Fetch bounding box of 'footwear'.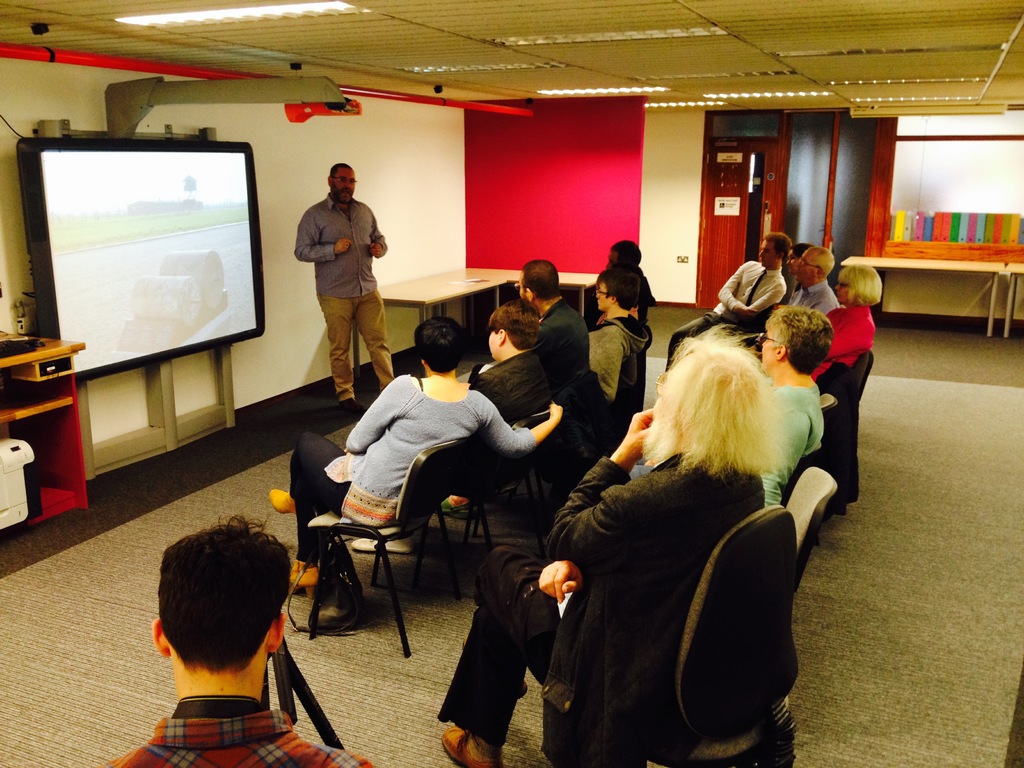
Bbox: [x1=436, y1=724, x2=501, y2=767].
